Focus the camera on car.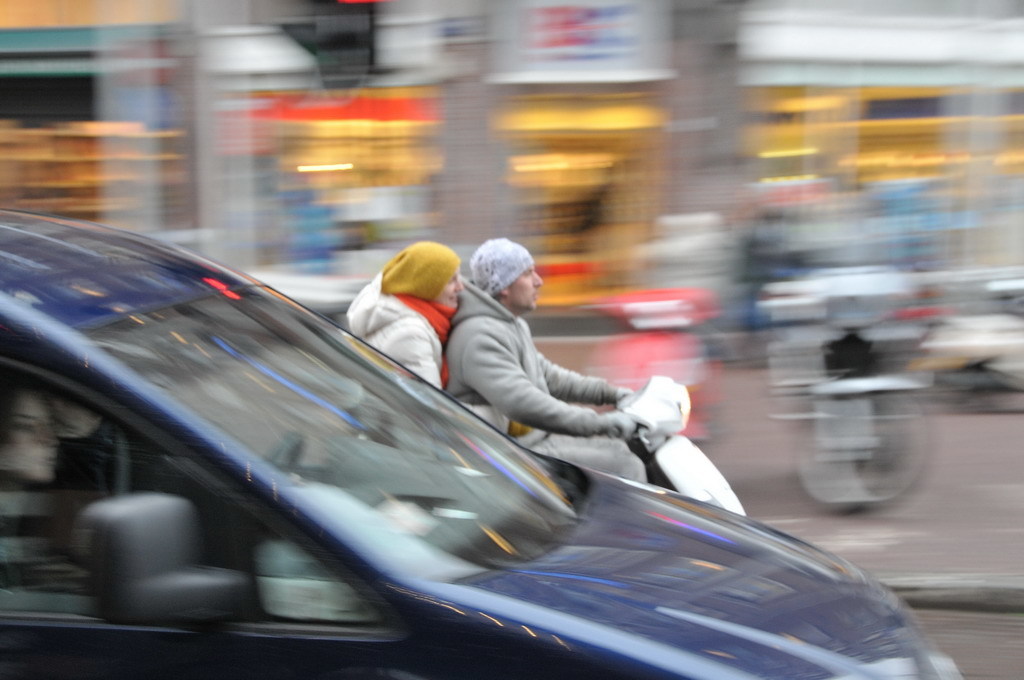
Focus region: 0,205,953,679.
